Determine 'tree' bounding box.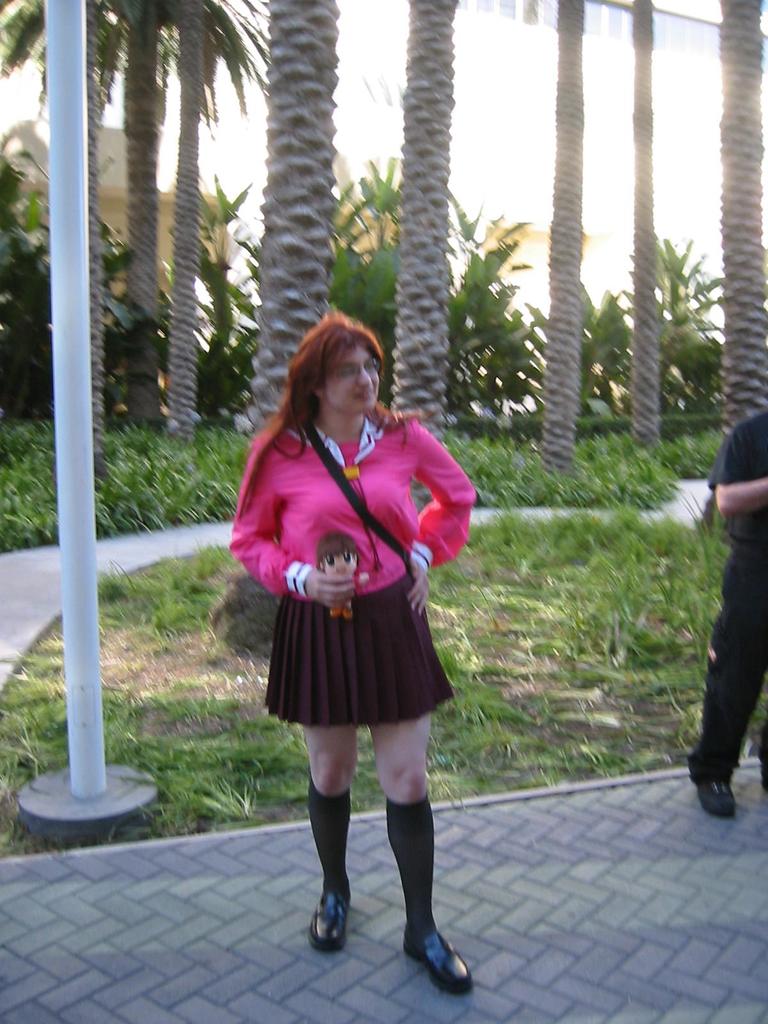
Determined: x1=728 y1=4 x2=767 y2=439.
